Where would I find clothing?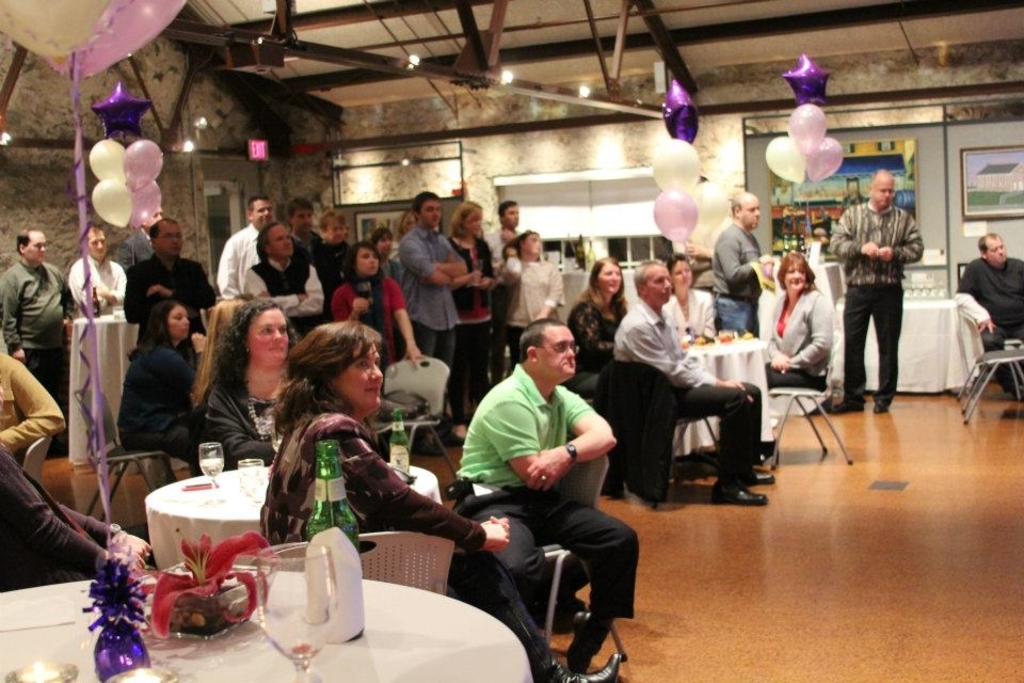
At [left=701, top=204, right=777, bottom=337].
